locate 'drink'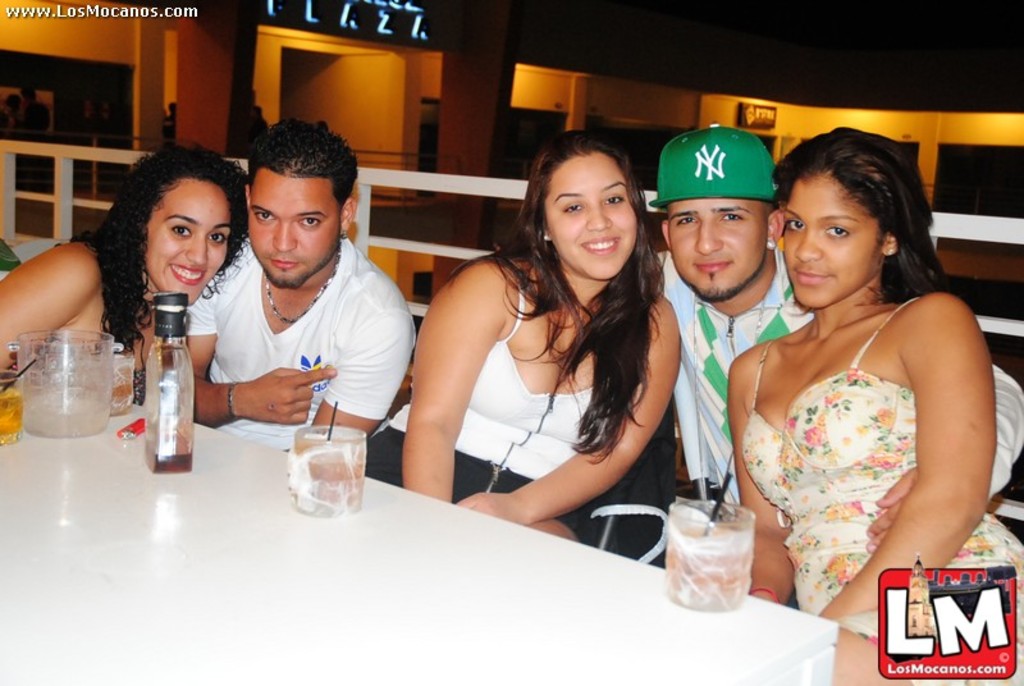
[113, 384, 136, 413]
